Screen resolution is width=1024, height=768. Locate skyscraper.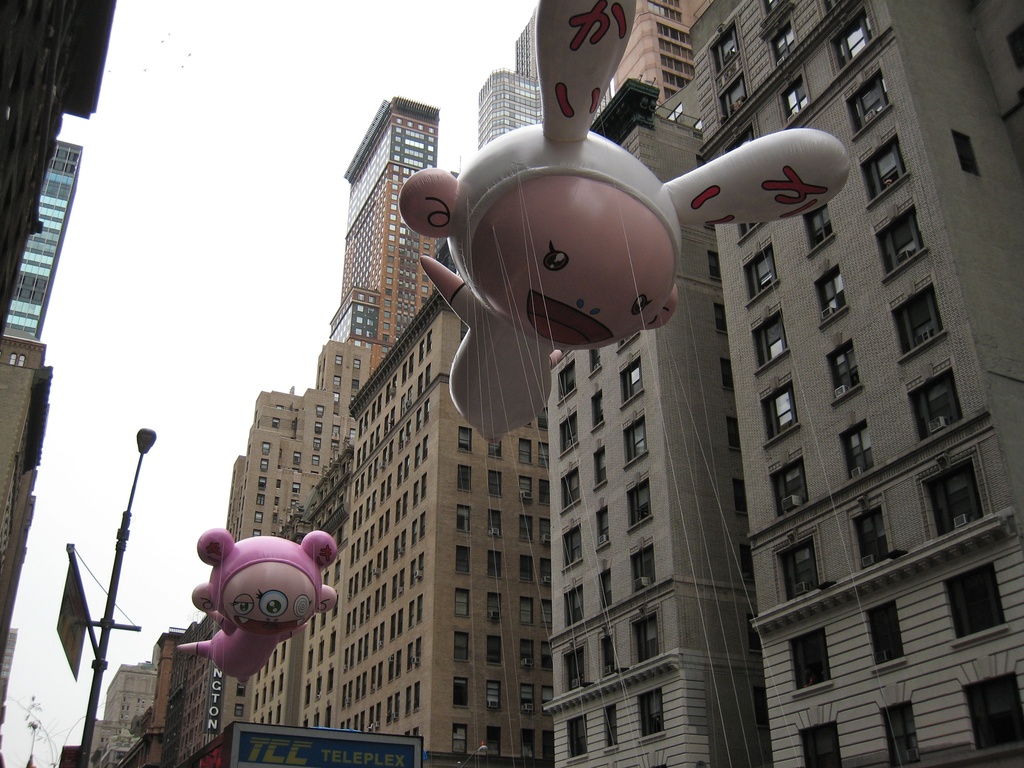
[left=540, top=0, right=1023, bottom=767].
